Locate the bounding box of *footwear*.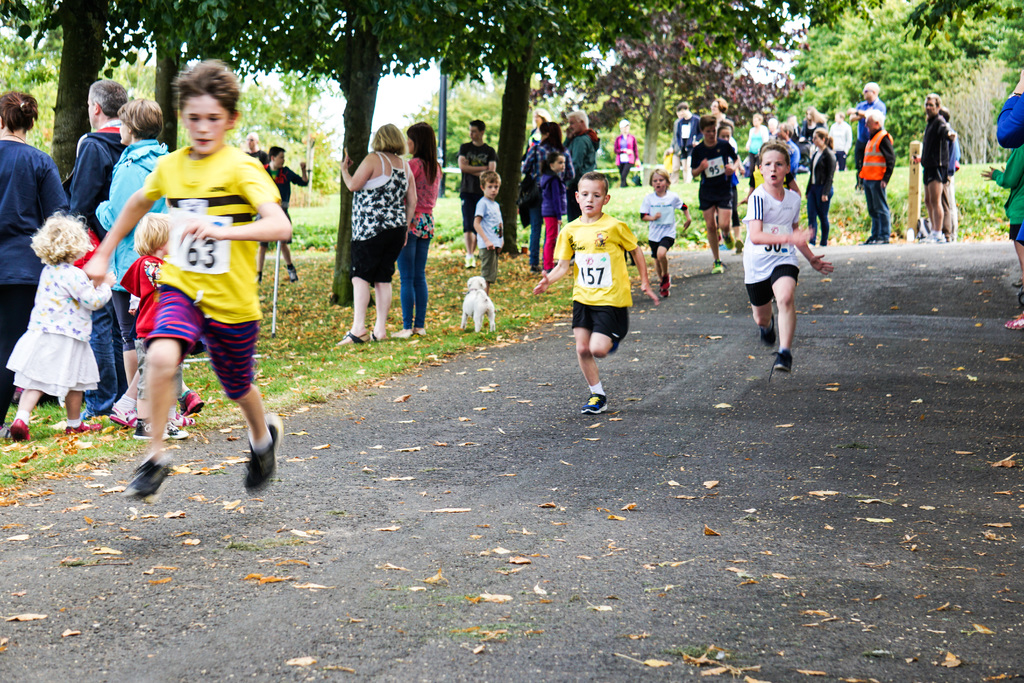
Bounding box: [772,342,795,371].
